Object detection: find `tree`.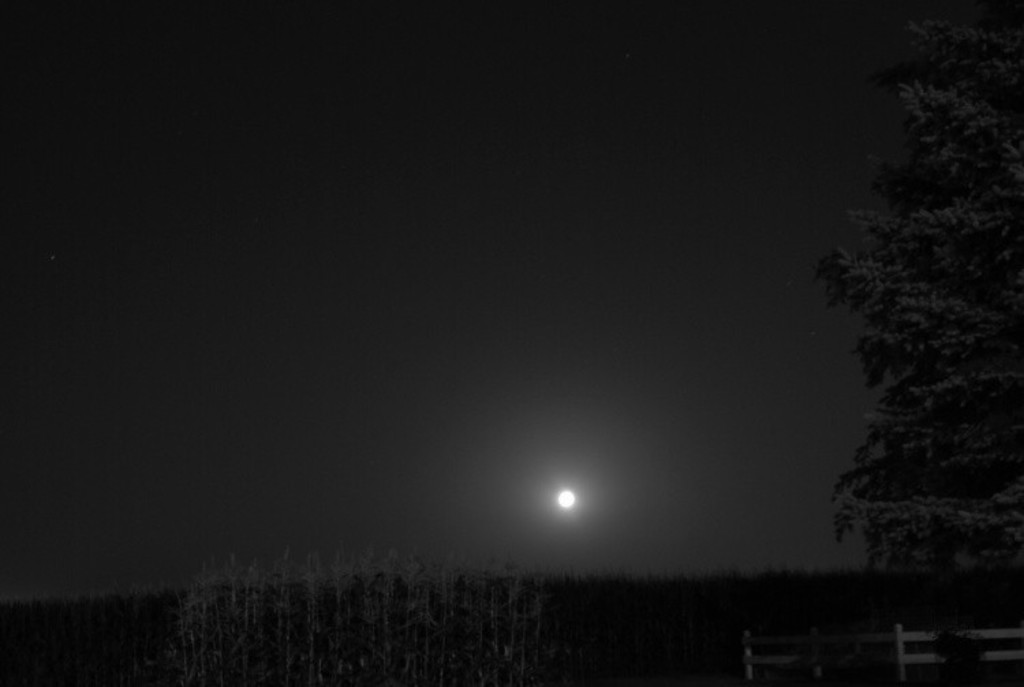
Rect(825, 0, 1023, 626).
